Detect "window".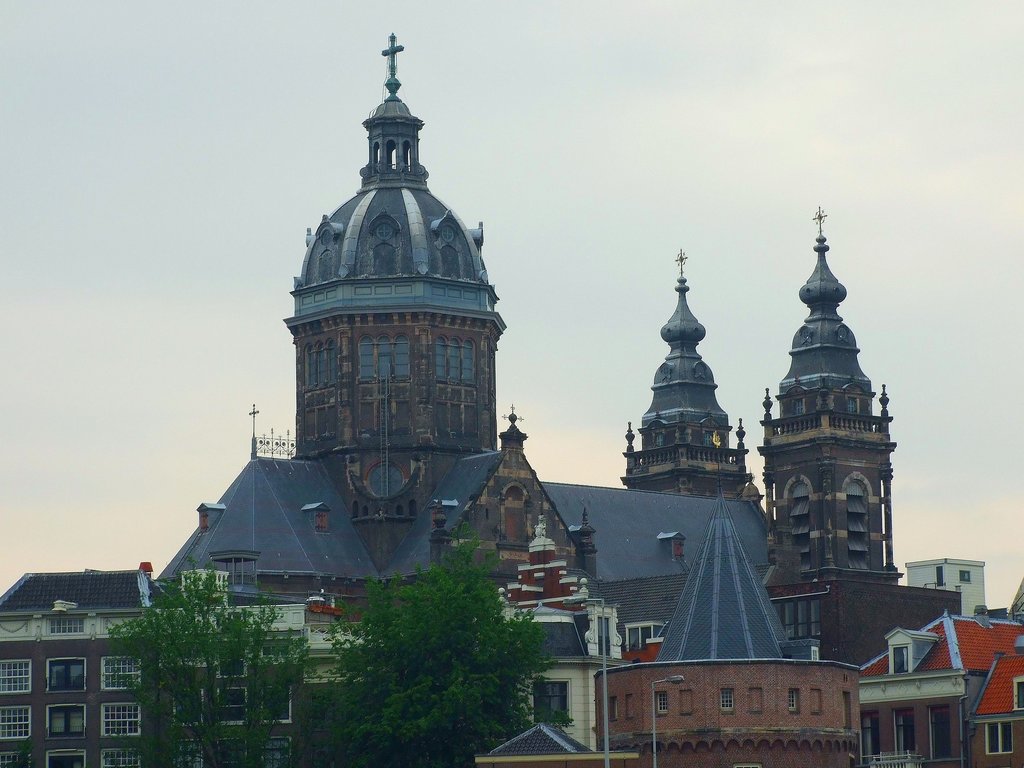
Detected at (215,737,247,767).
